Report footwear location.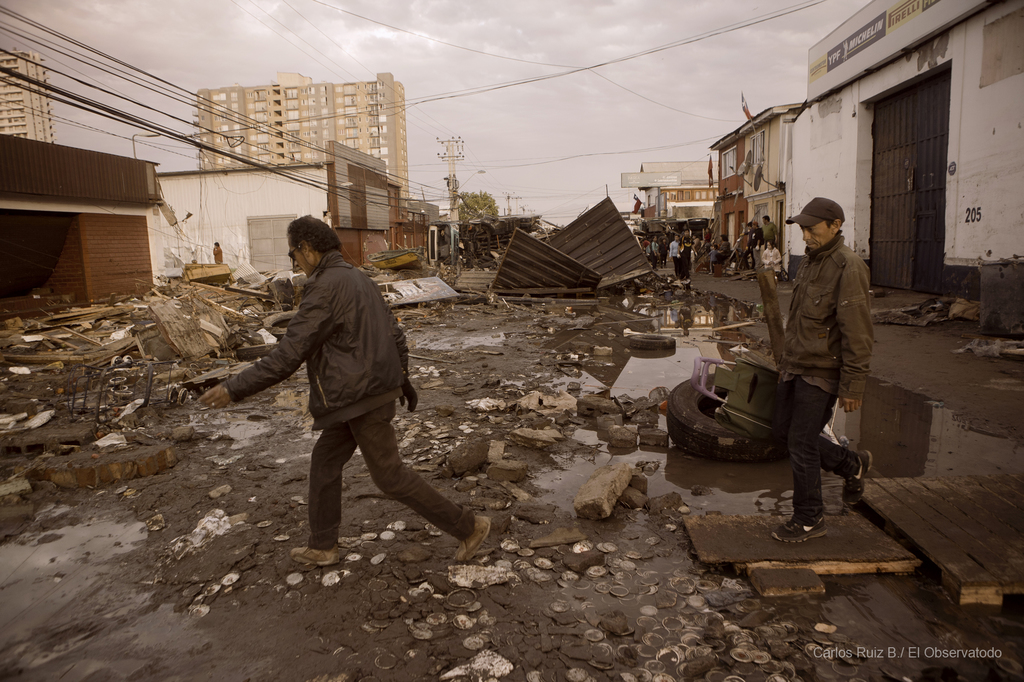
Report: {"left": 285, "top": 543, "right": 339, "bottom": 569}.
